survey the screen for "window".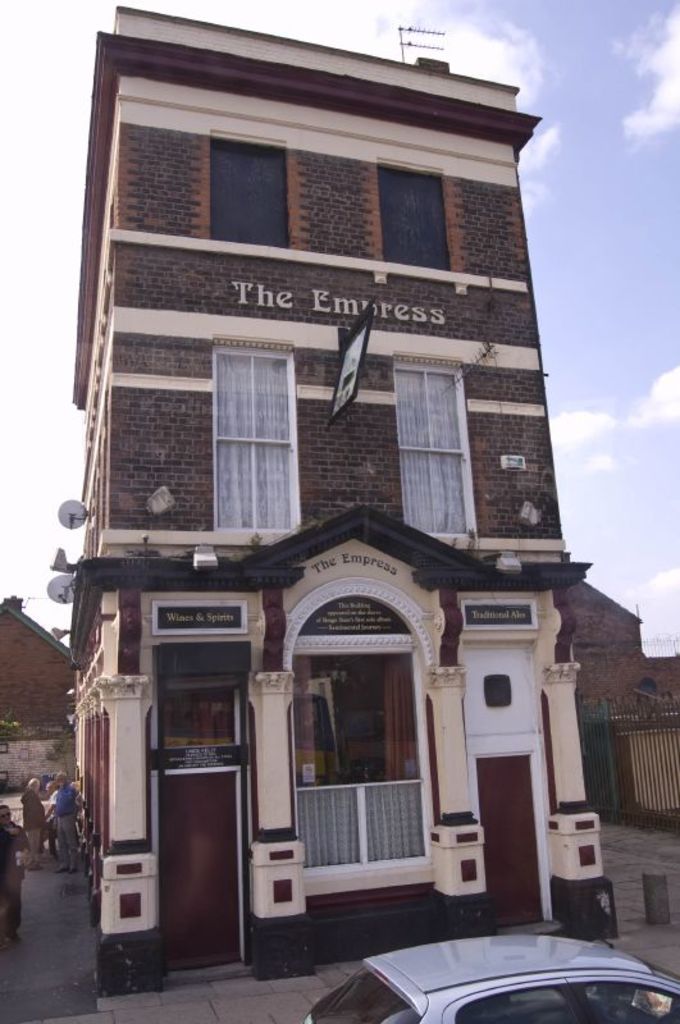
Survey found: {"x1": 361, "y1": 146, "x2": 474, "y2": 287}.
